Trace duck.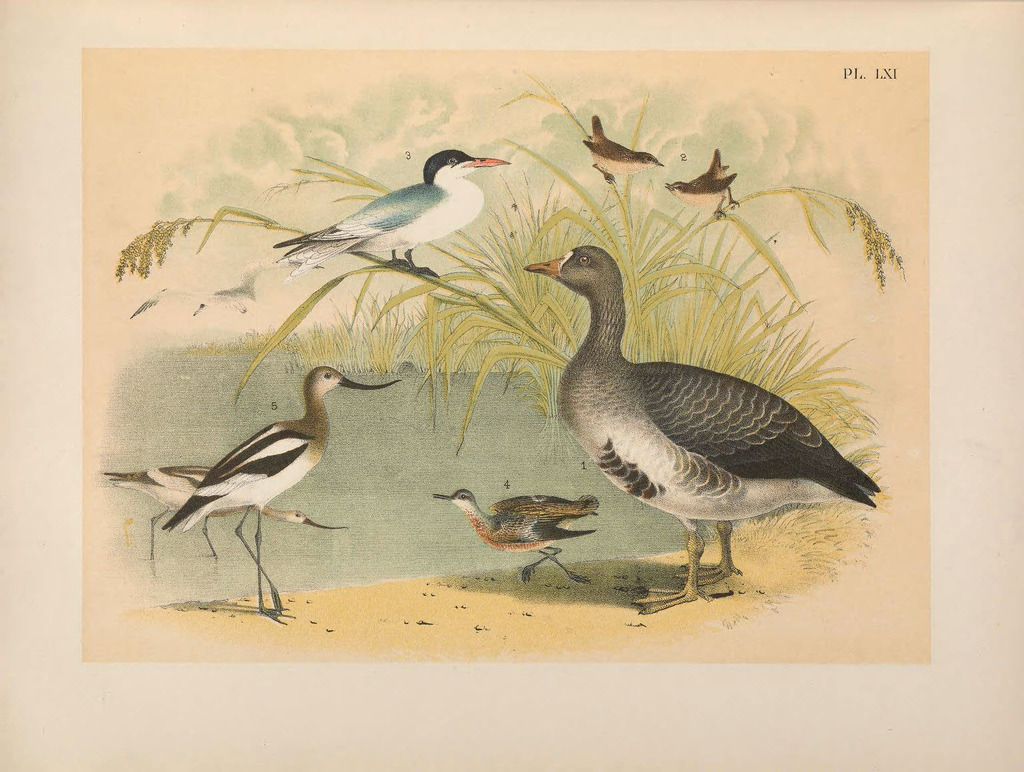
Traced to [x1=587, y1=107, x2=663, y2=186].
